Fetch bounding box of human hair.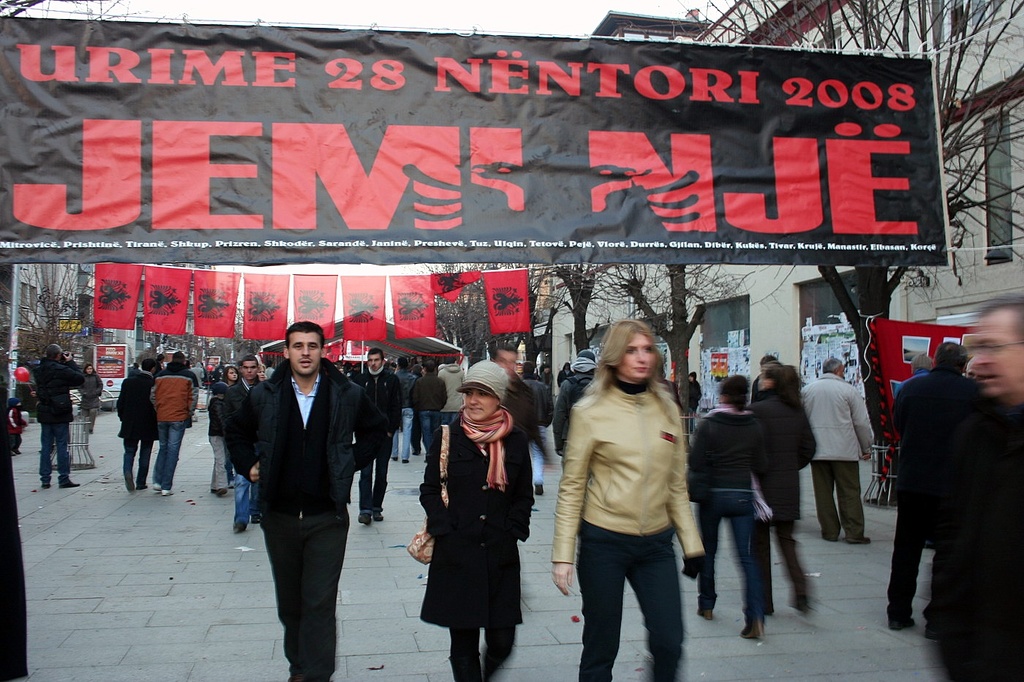
Bbox: 819/358/842/378.
